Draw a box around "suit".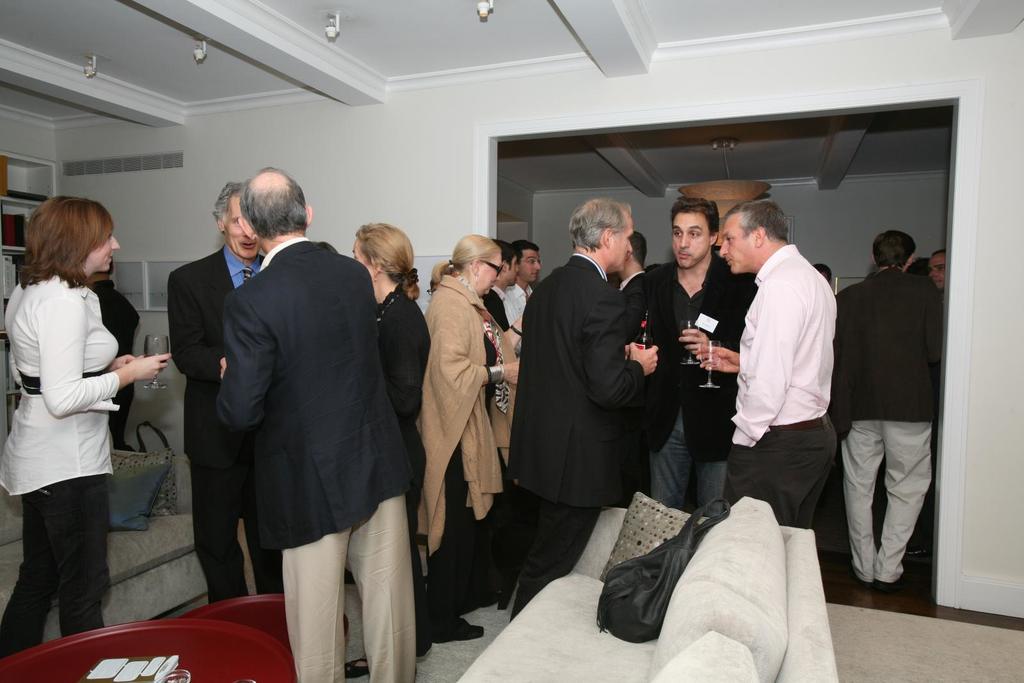
[628,244,761,455].
